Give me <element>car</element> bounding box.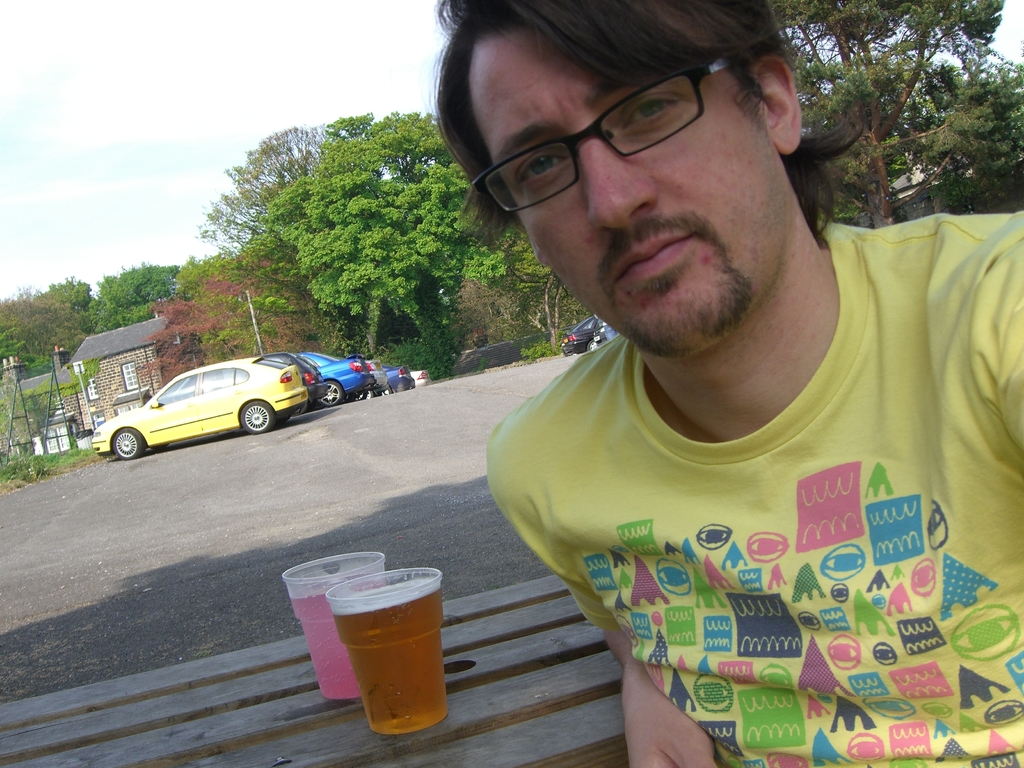
l=276, t=353, r=330, b=413.
